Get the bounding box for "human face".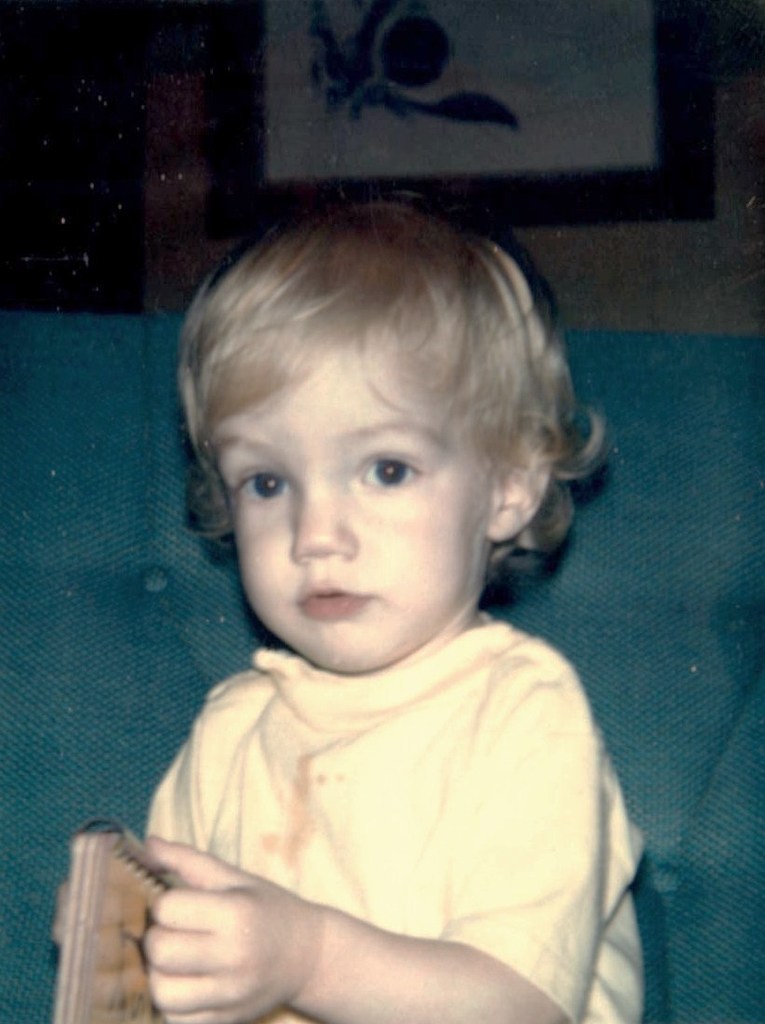
[left=207, top=325, right=488, bottom=672].
